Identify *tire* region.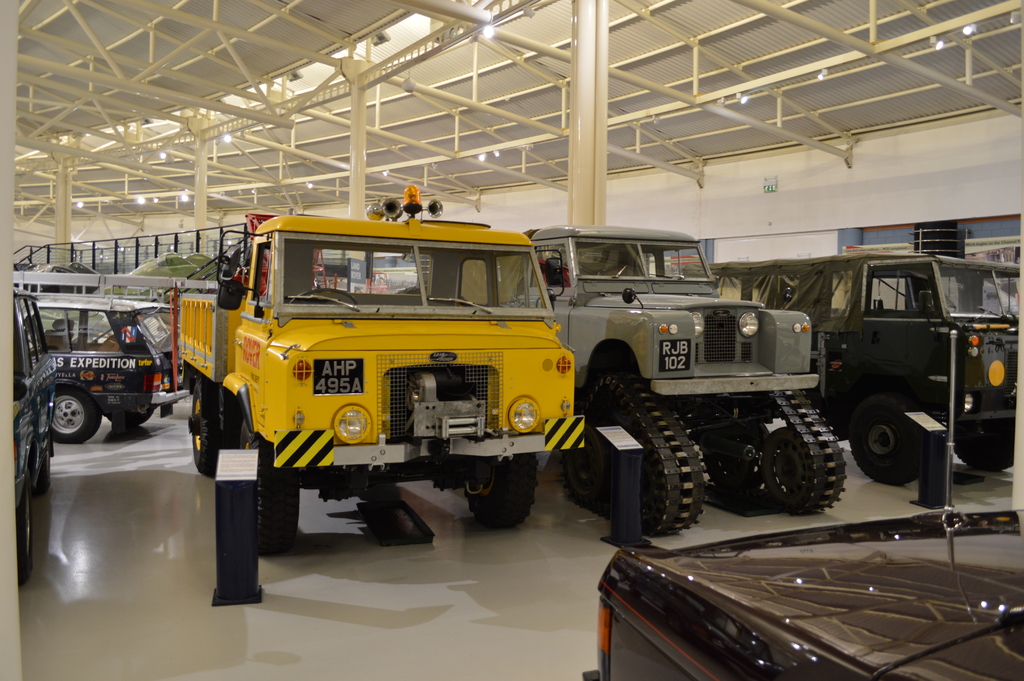
Region: select_region(607, 394, 643, 436).
